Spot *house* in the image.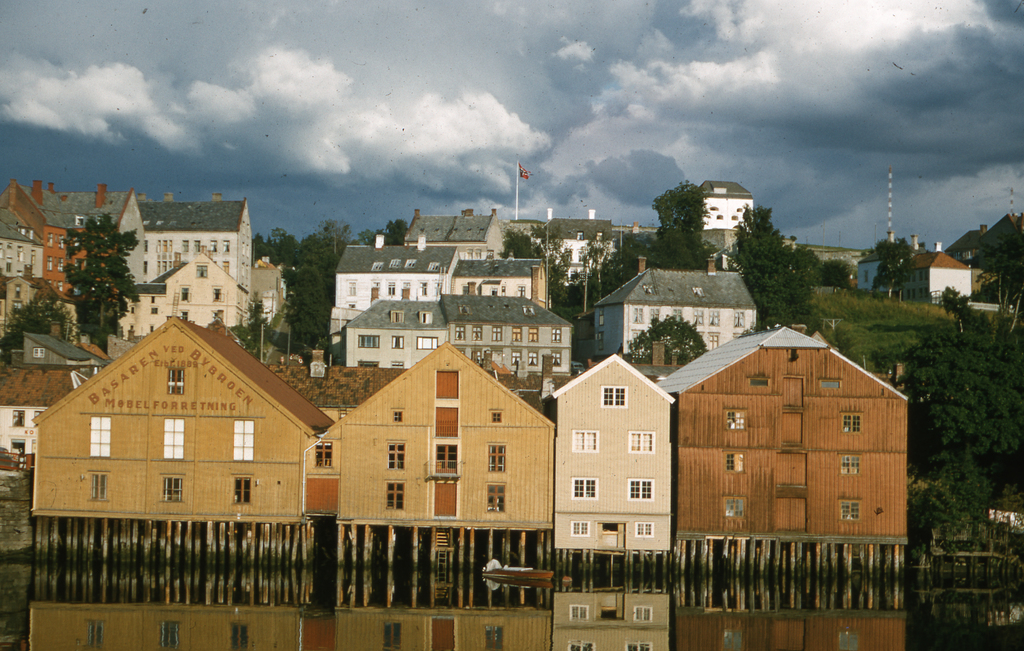
*house* found at box(530, 209, 618, 289).
